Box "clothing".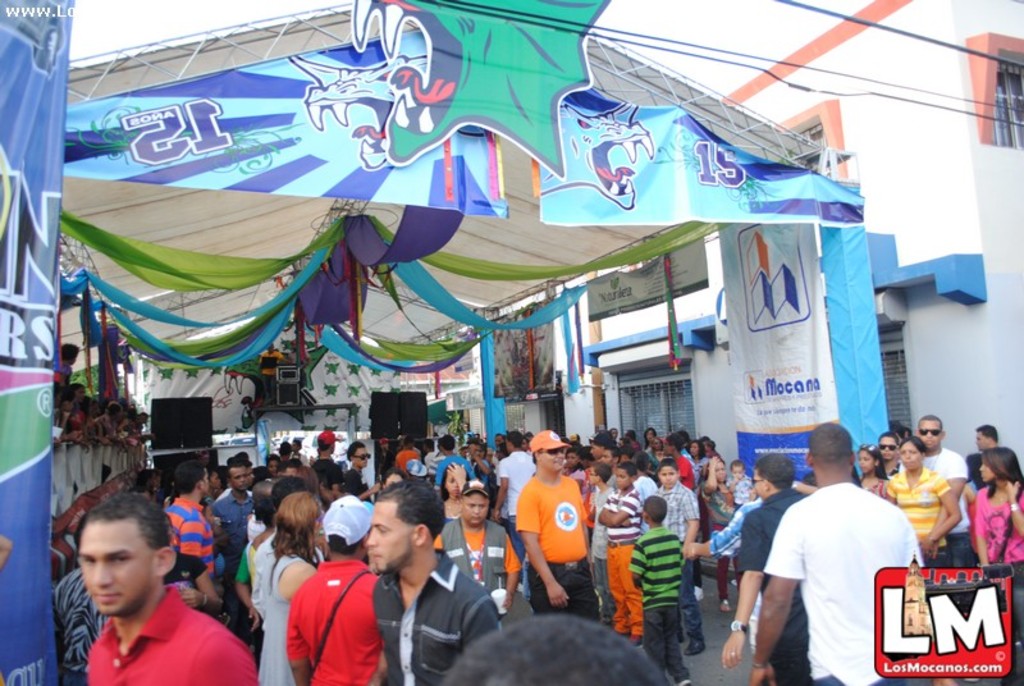
283:558:397:685.
